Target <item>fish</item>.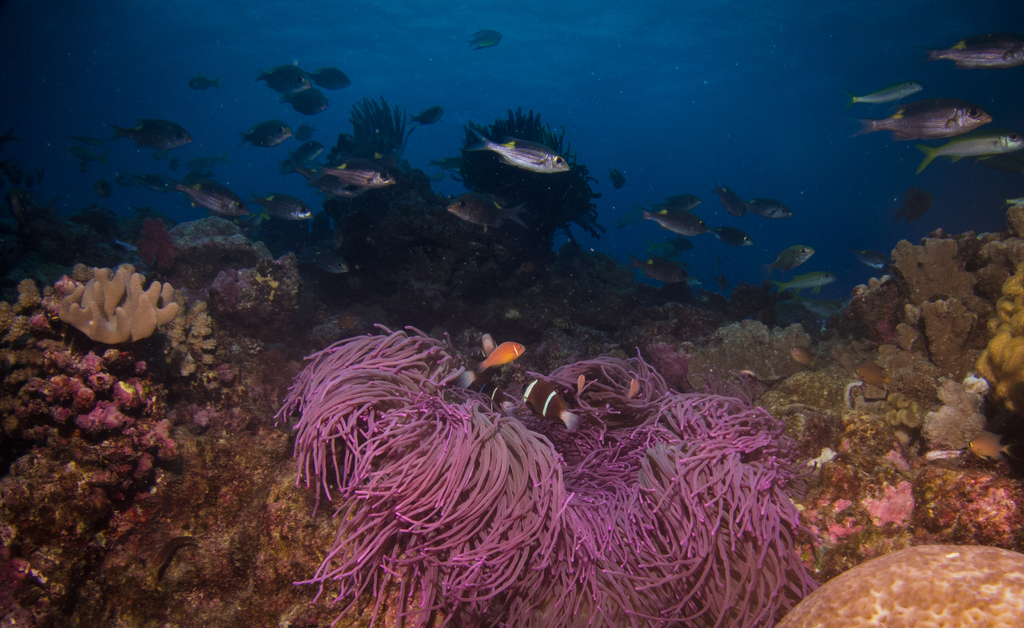
Target region: (x1=612, y1=164, x2=627, y2=190).
